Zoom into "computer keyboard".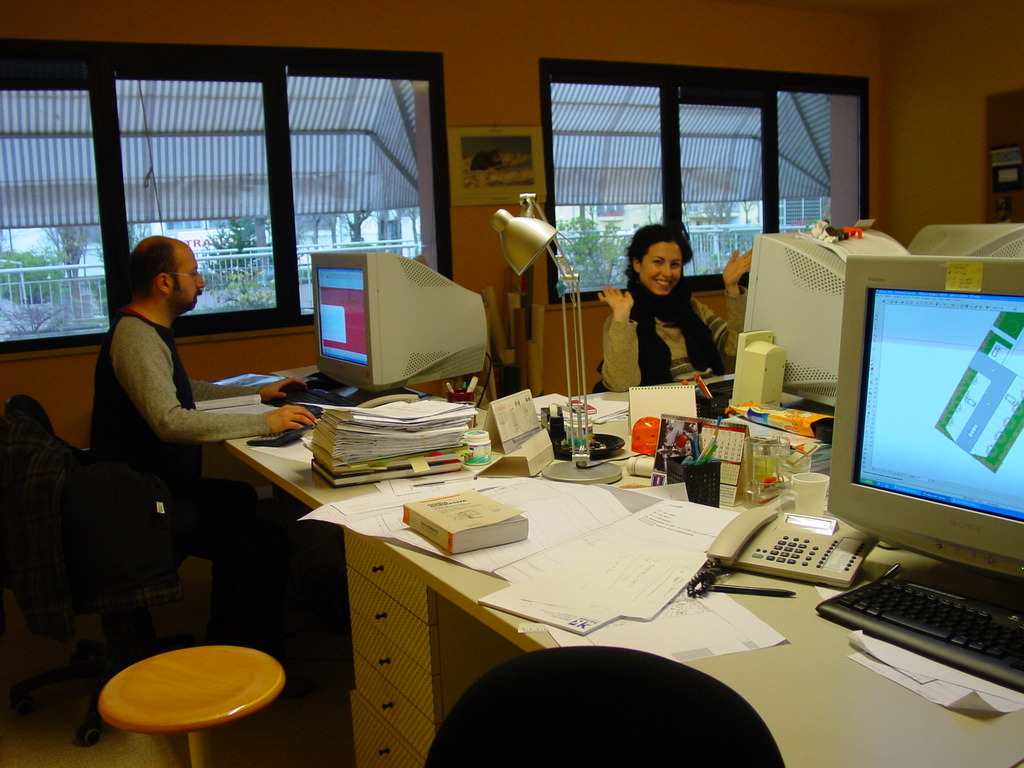
Zoom target: x1=816, y1=570, x2=1023, y2=692.
